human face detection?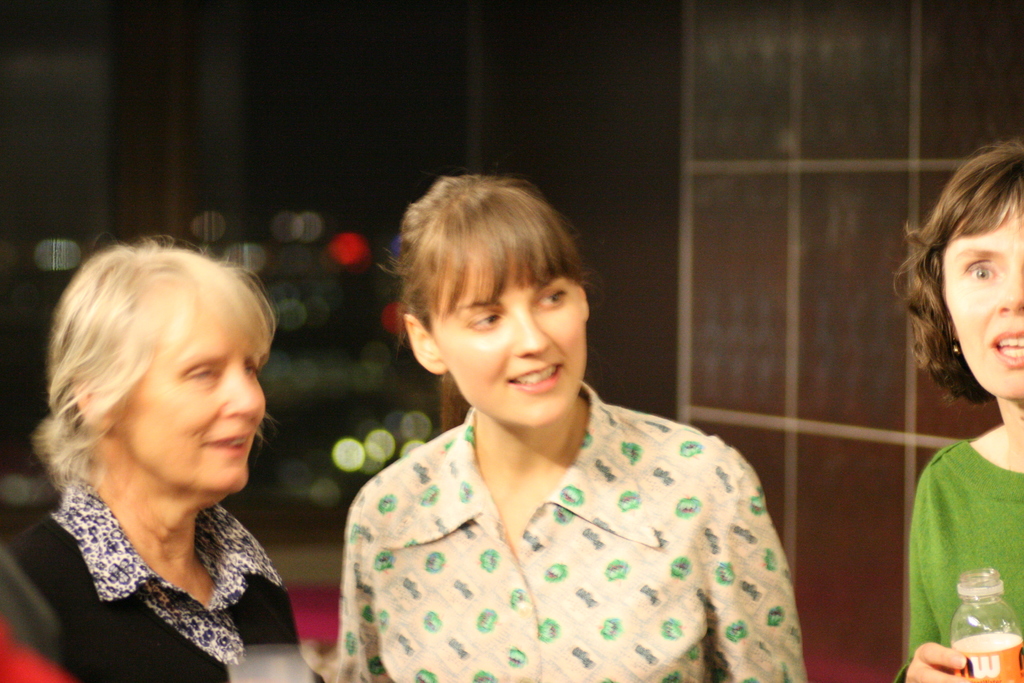
946:225:1023:399
